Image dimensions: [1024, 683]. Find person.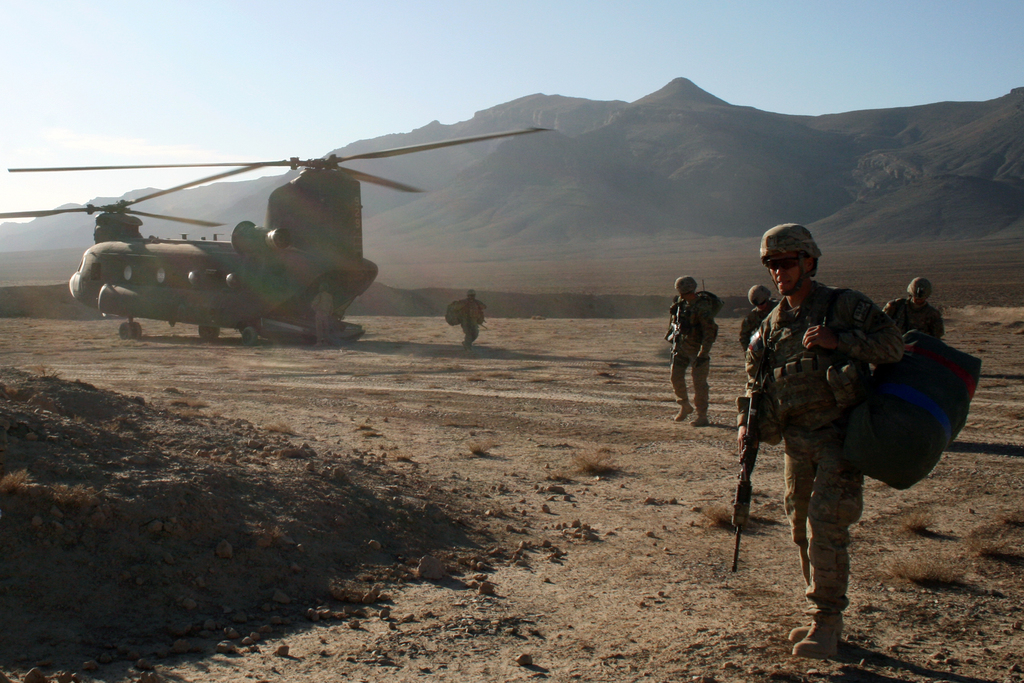
bbox=[881, 276, 936, 350].
